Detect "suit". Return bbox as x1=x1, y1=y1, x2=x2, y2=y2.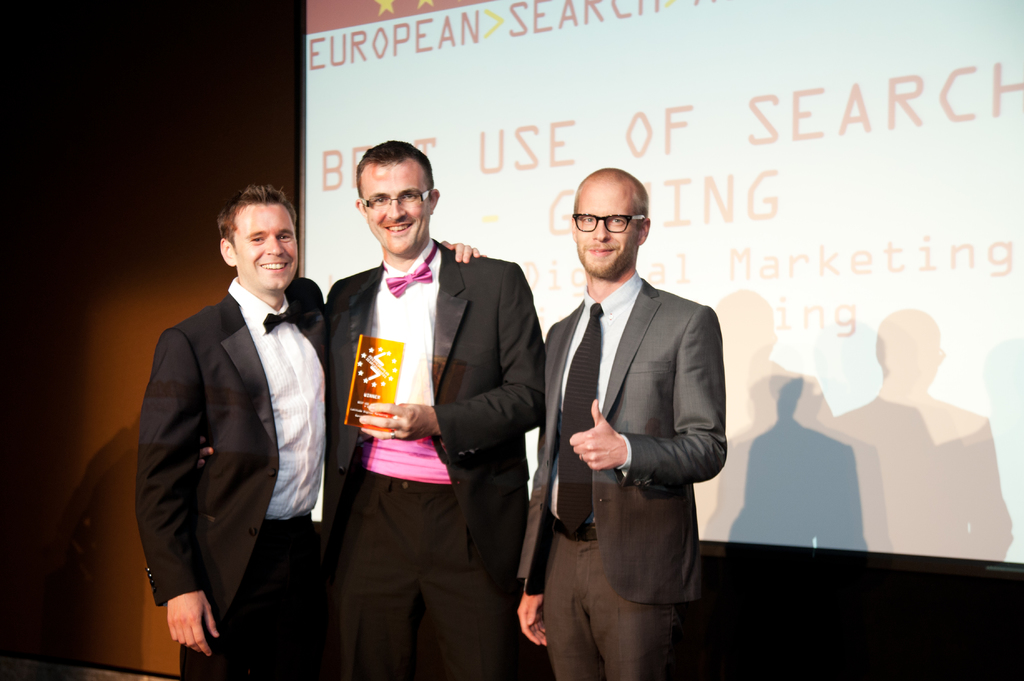
x1=532, y1=154, x2=741, y2=680.
